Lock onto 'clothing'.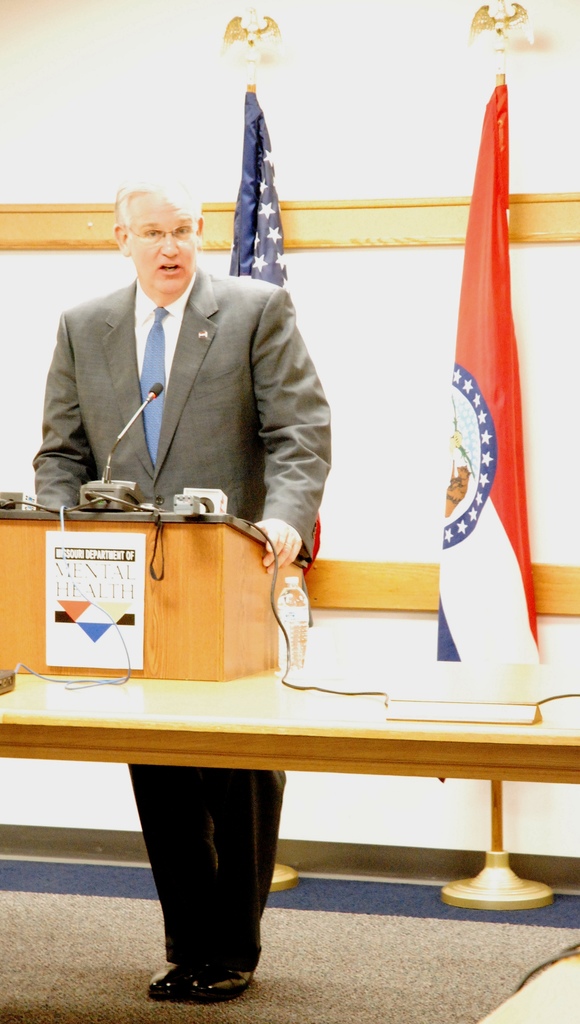
Locked: 36:273:332:972.
